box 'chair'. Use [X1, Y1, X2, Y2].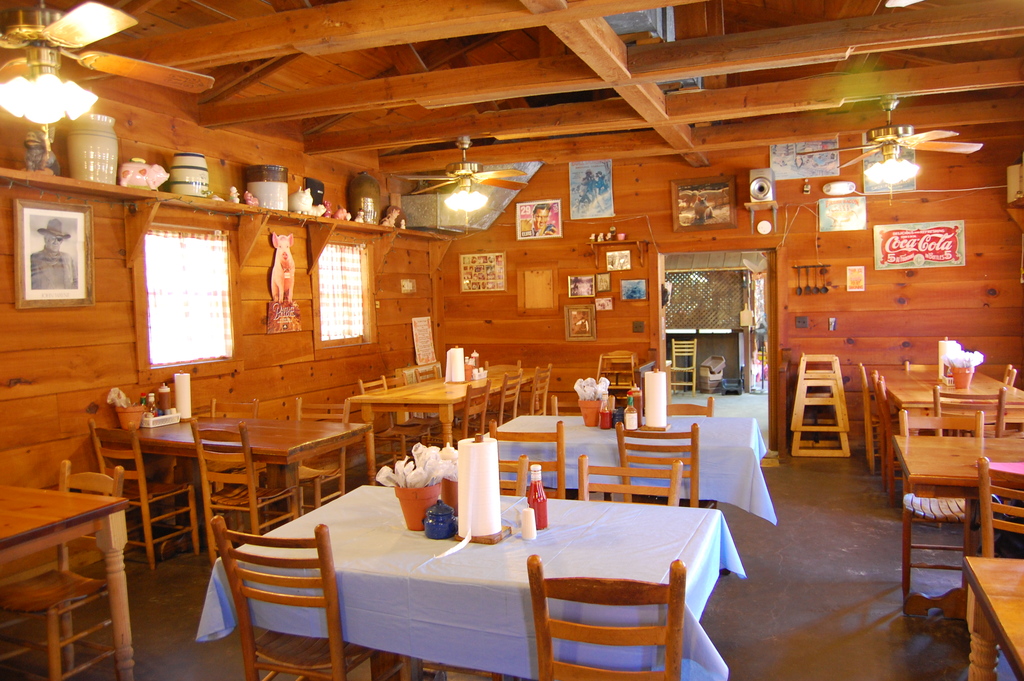
[413, 358, 463, 434].
